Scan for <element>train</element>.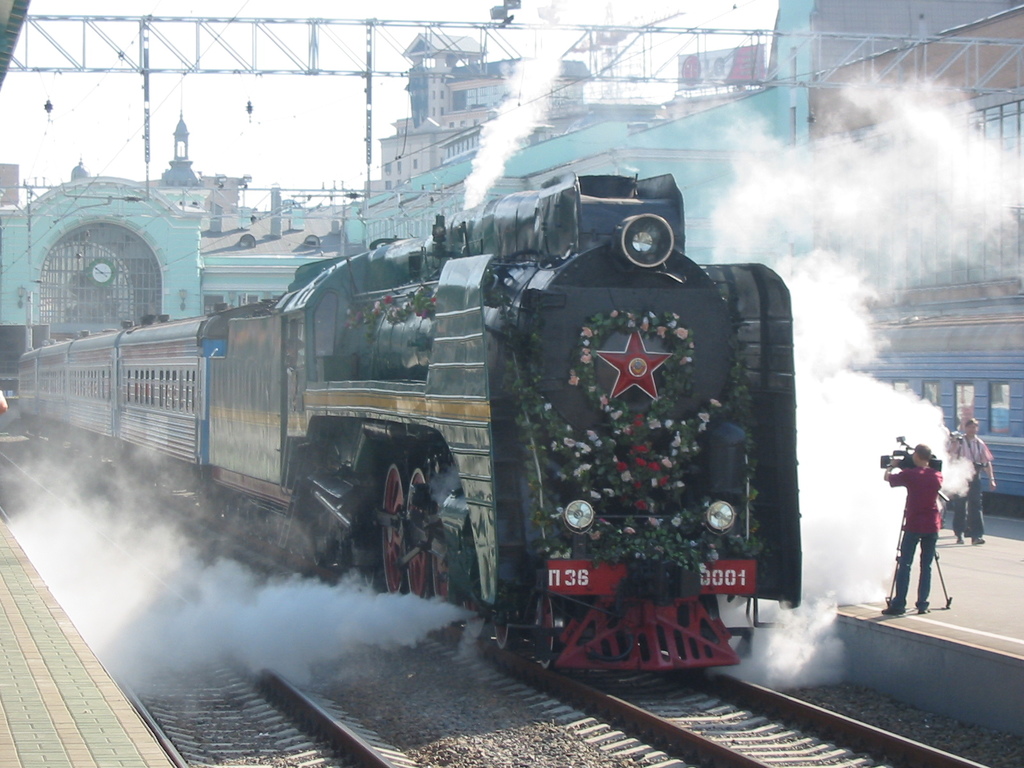
Scan result: bbox(17, 175, 803, 671).
